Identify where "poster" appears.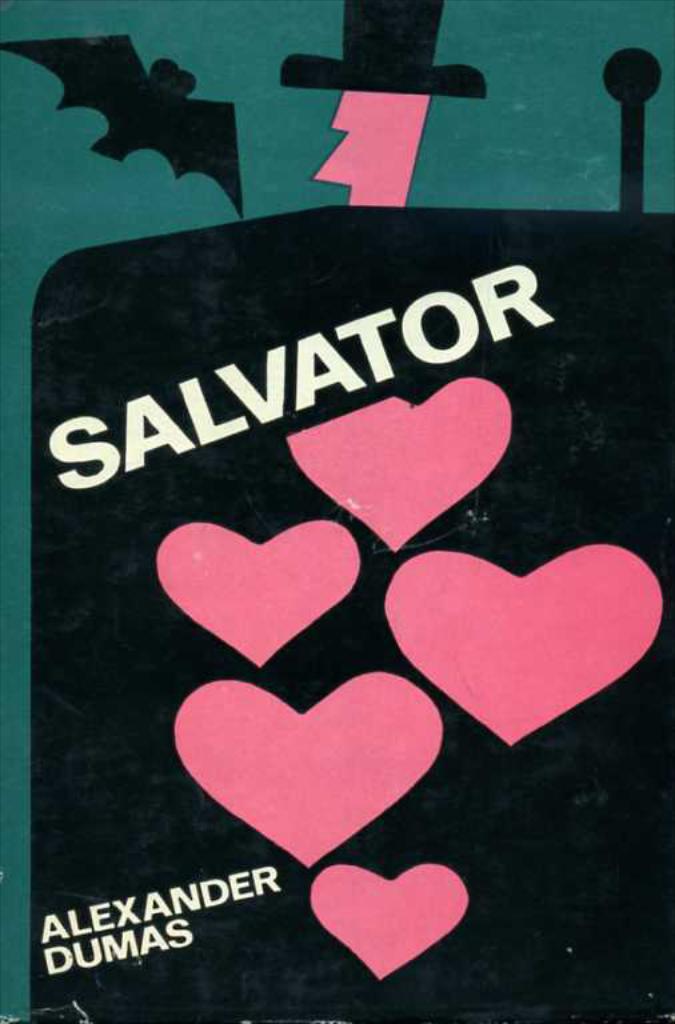
Appears at select_region(3, 7, 674, 1023).
